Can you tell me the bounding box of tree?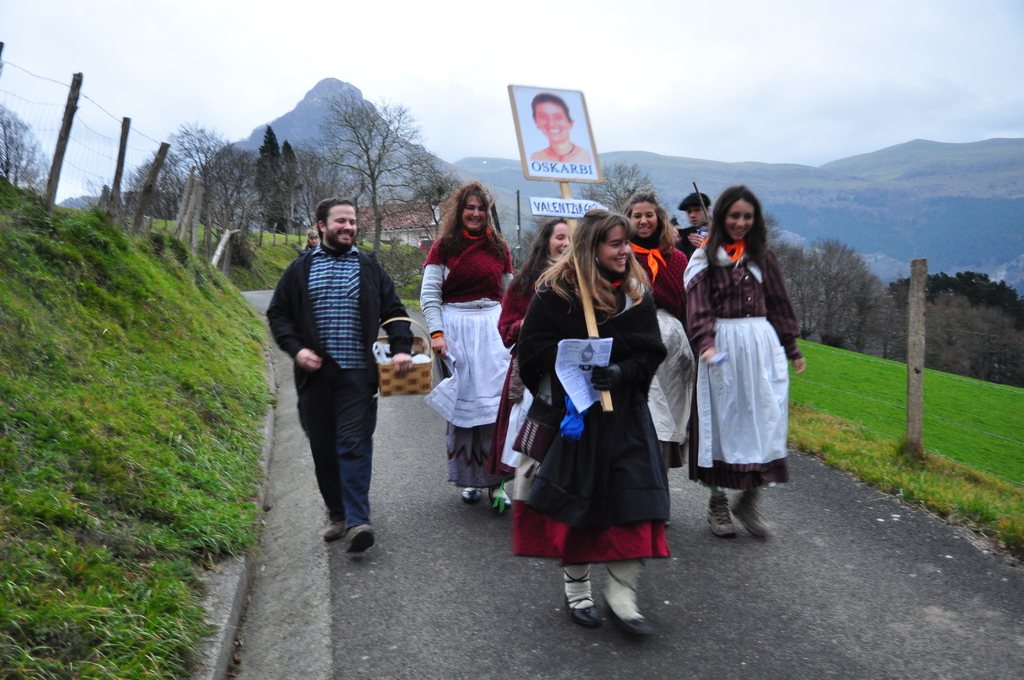
select_region(504, 210, 541, 277).
